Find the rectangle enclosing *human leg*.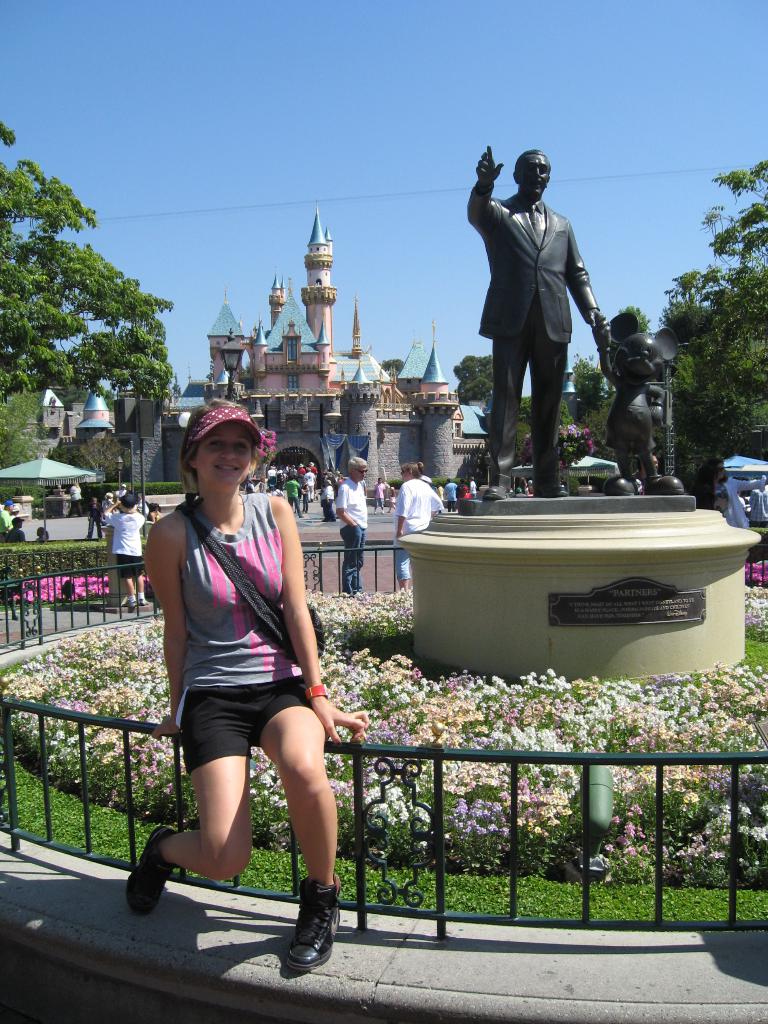
x1=278, y1=680, x2=325, y2=968.
